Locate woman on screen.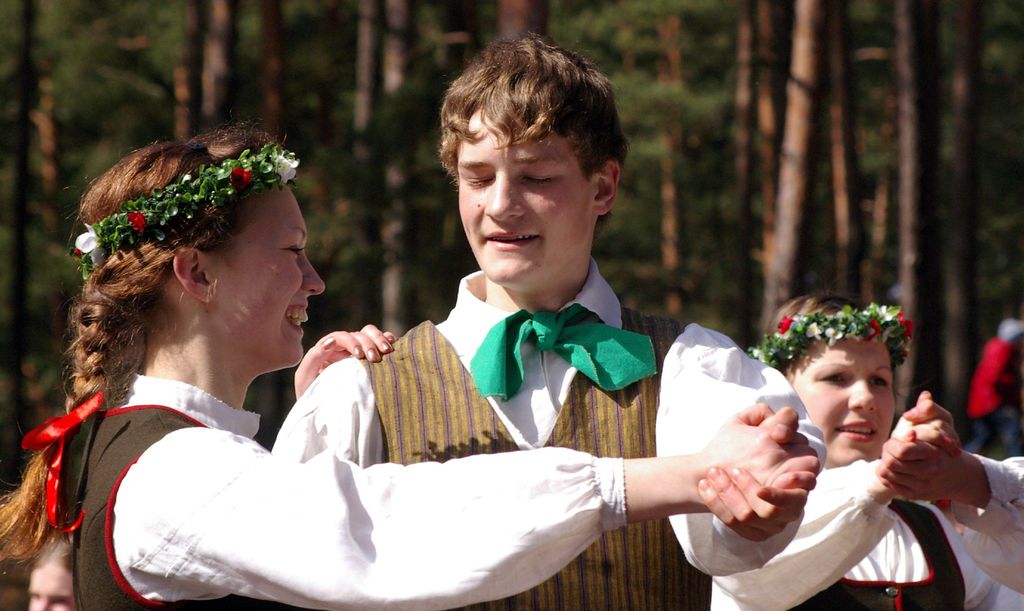
On screen at [left=714, top=294, right=959, bottom=610].
